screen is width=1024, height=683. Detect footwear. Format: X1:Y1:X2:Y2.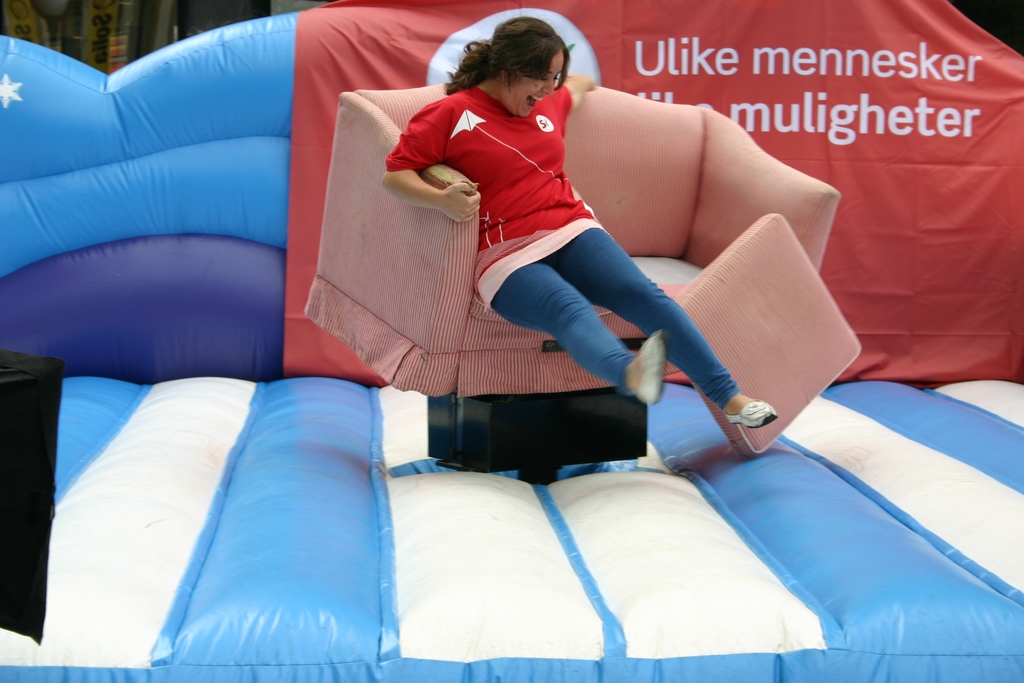
721:394:780:428.
